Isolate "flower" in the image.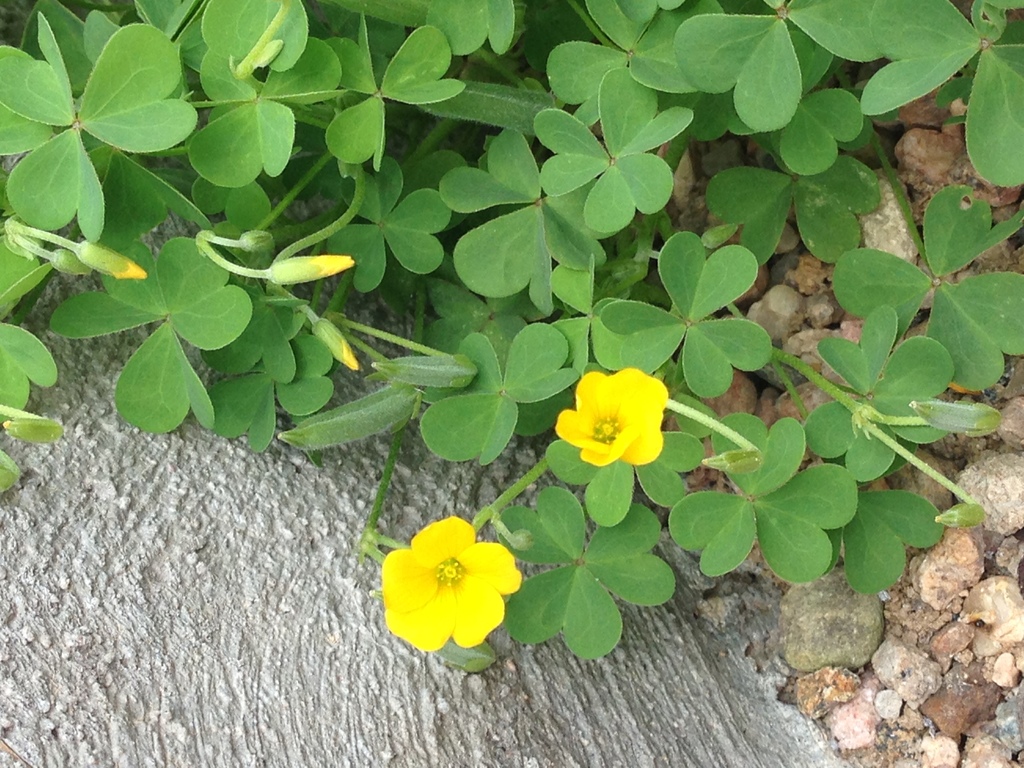
Isolated region: (555, 369, 674, 473).
